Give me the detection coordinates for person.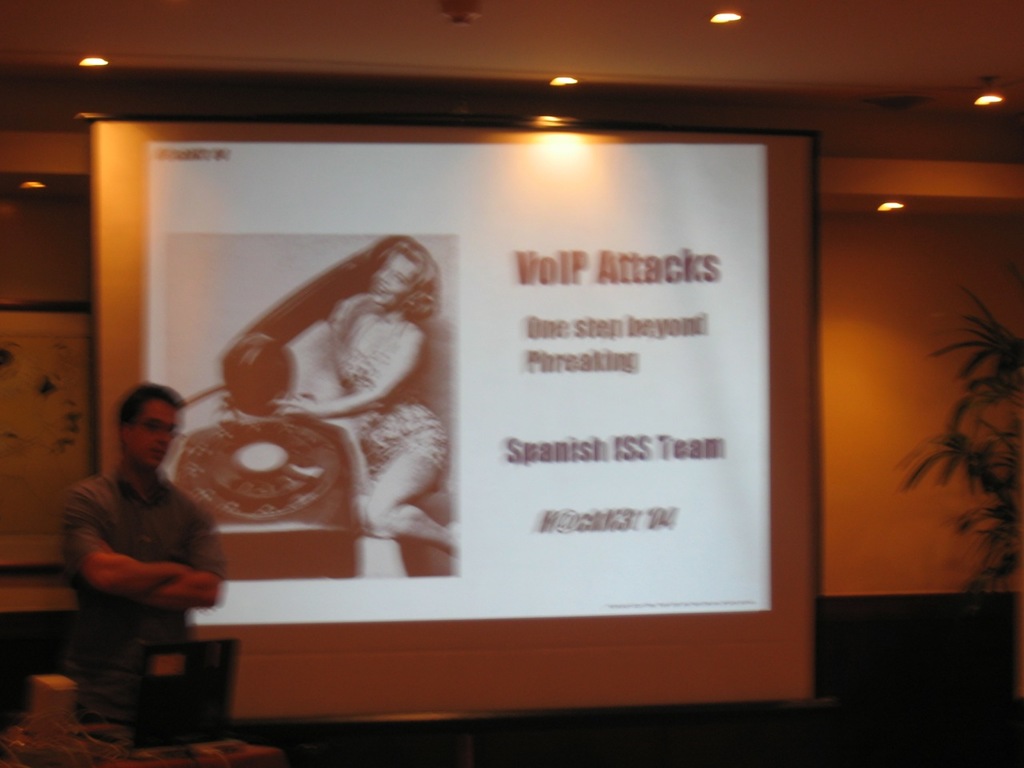
select_region(48, 358, 237, 723).
